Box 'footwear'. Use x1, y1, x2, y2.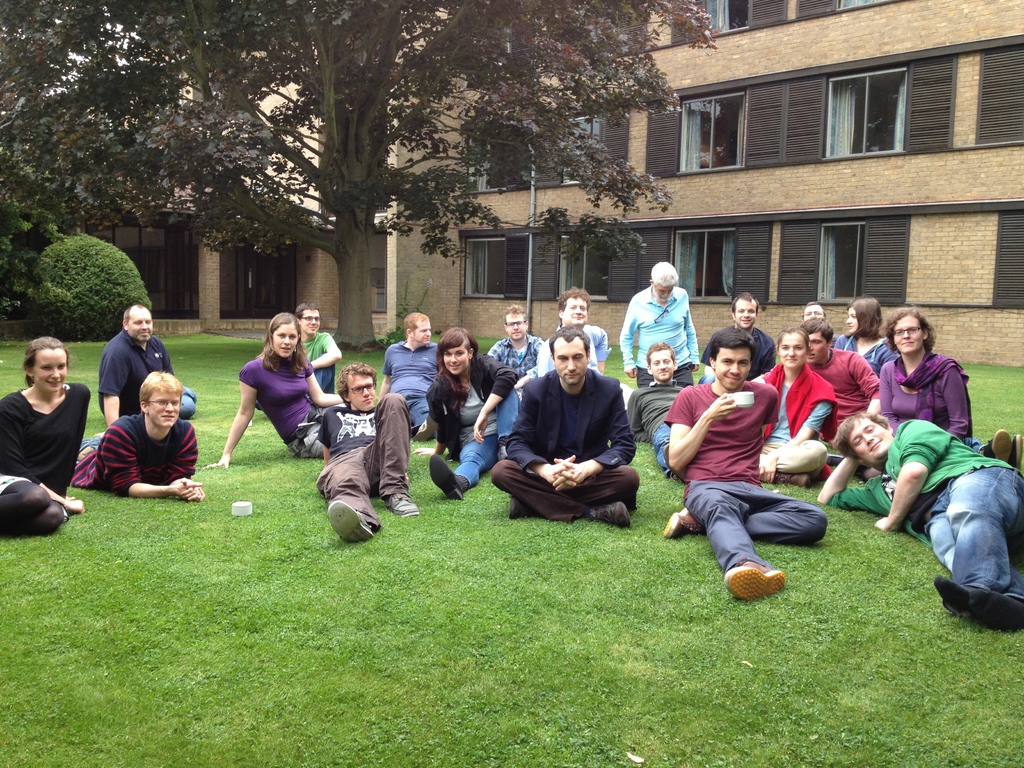
426, 456, 468, 500.
